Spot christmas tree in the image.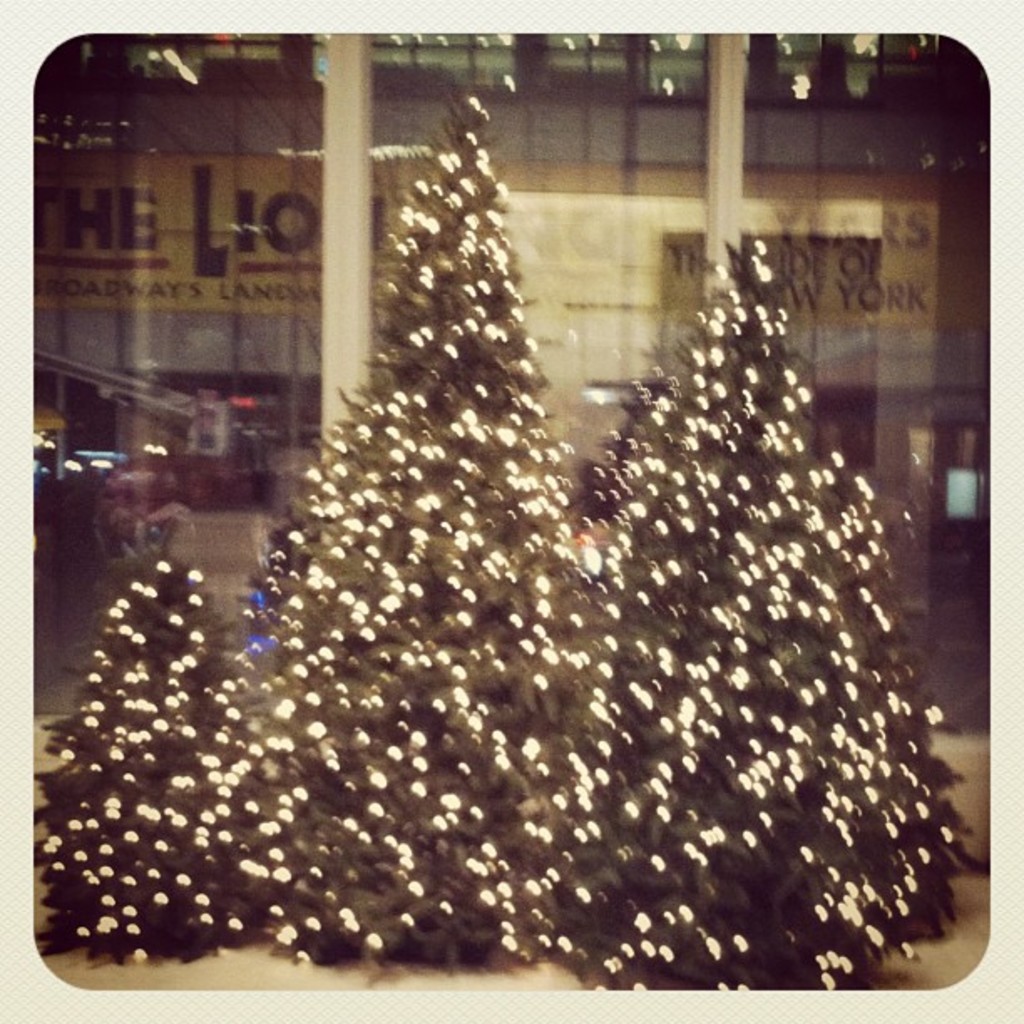
christmas tree found at <box>238,57,617,970</box>.
